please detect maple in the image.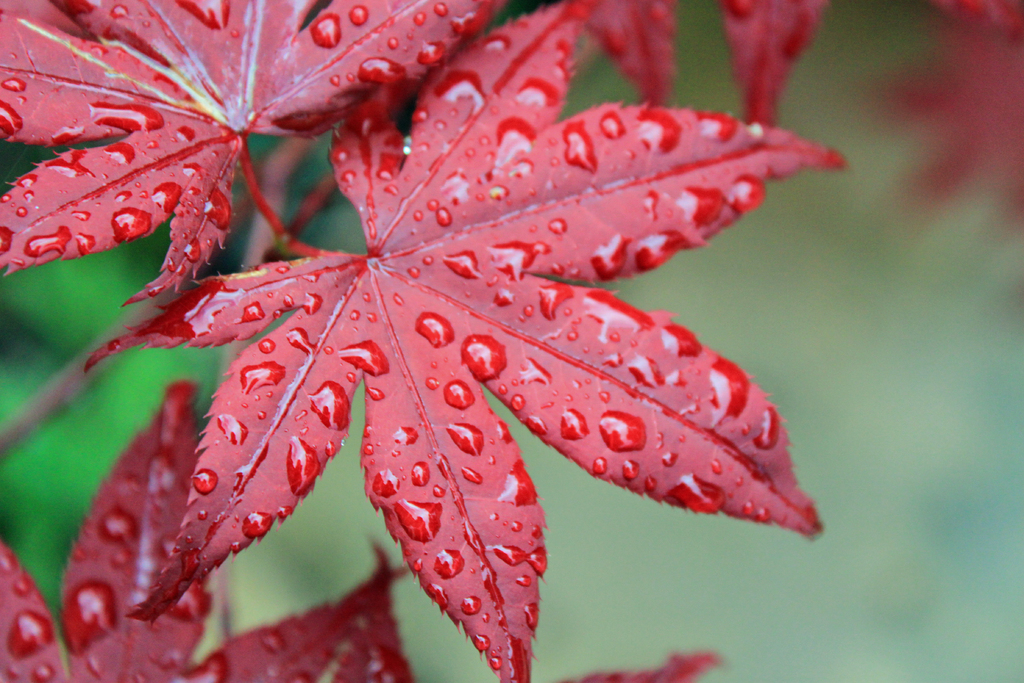
<bbox>11, 0, 894, 682</bbox>.
